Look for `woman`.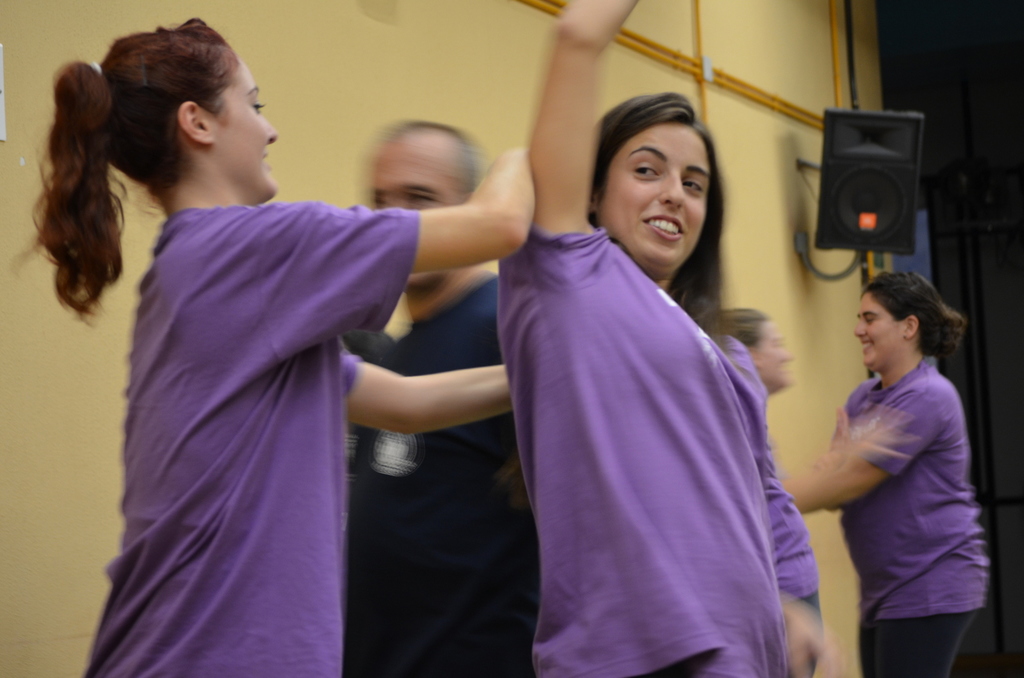
Found: box(10, 12, 542, 677).
